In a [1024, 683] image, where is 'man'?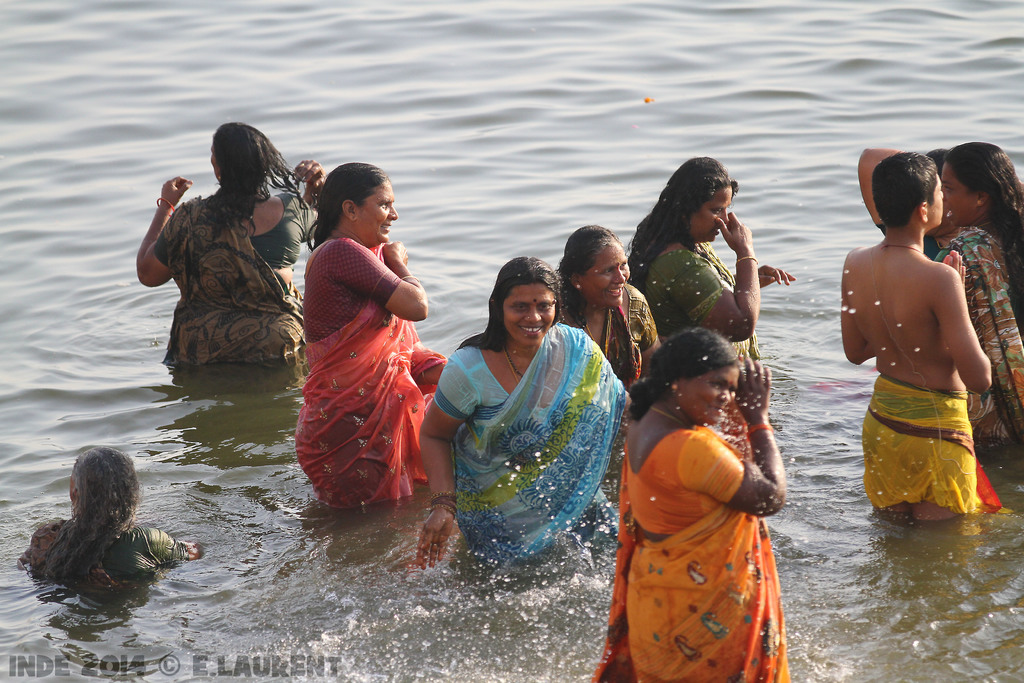
bbox=(840, 142, 1007, 551).
